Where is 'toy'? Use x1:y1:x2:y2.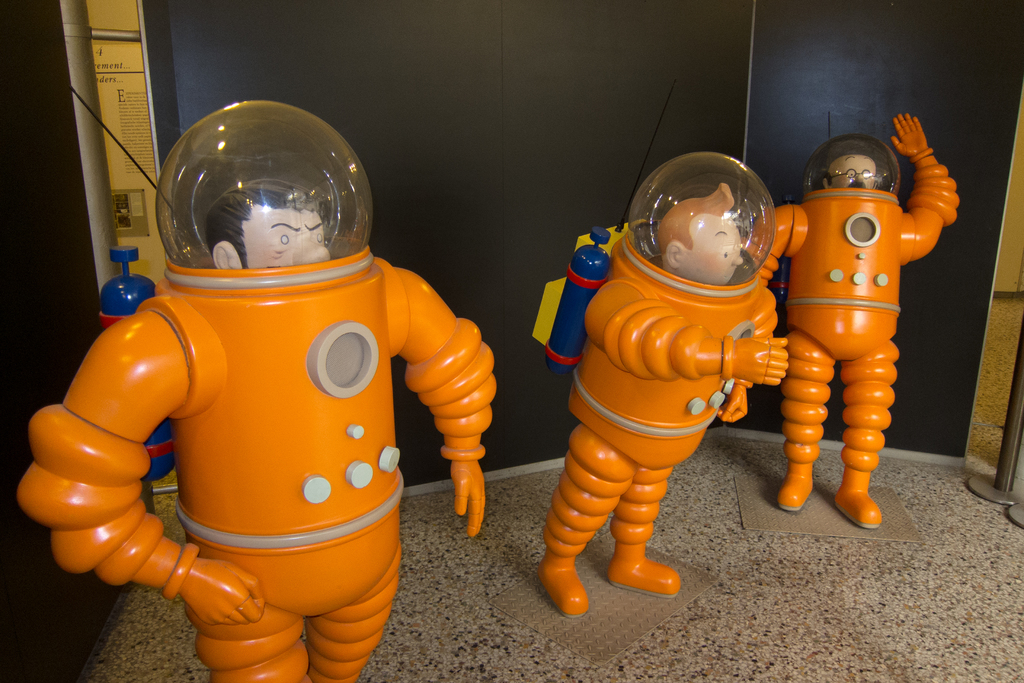
747:103:966:545.
